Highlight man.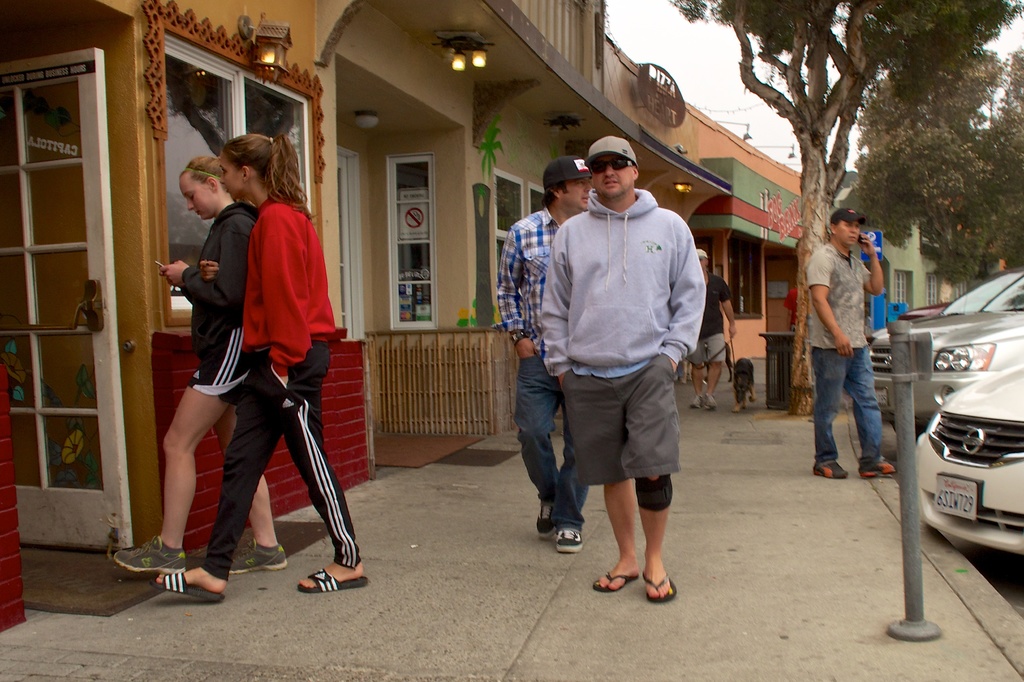
Highlighted region: detection(511, 118, 703, 631).
